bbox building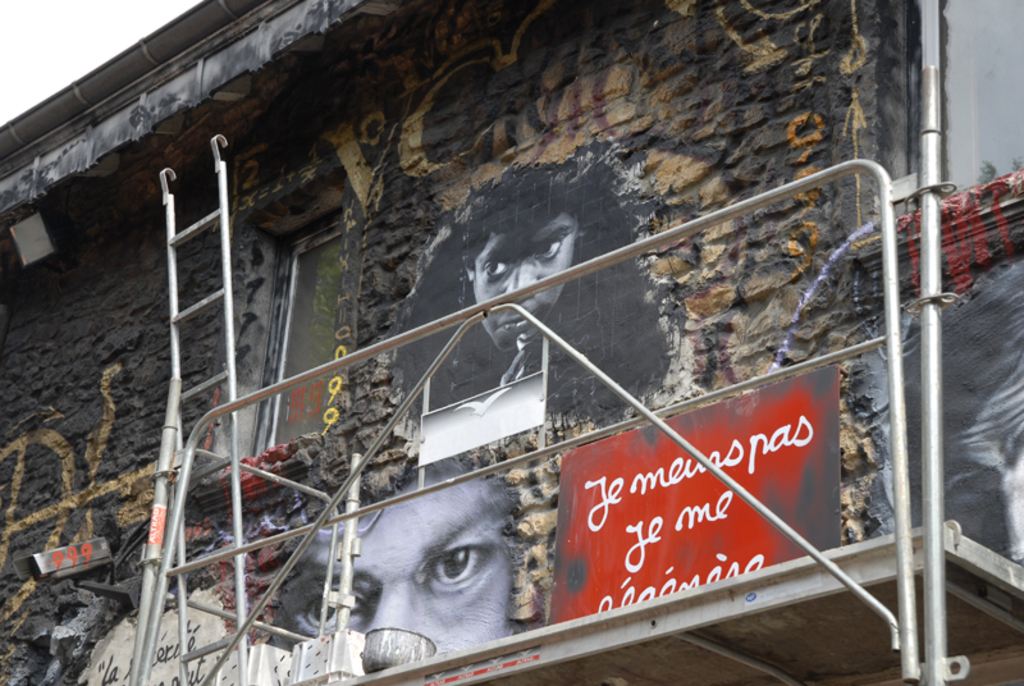
(x1=0, y1=0, x2=1023, y2=685)
